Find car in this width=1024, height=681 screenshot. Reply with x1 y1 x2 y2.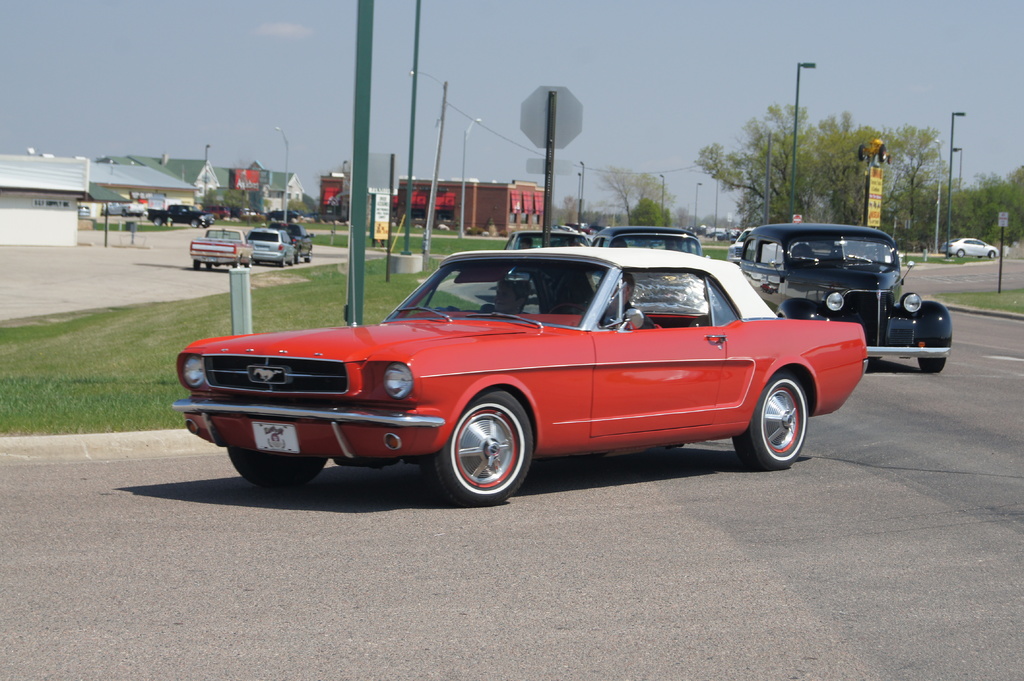
161 238 871 509.
